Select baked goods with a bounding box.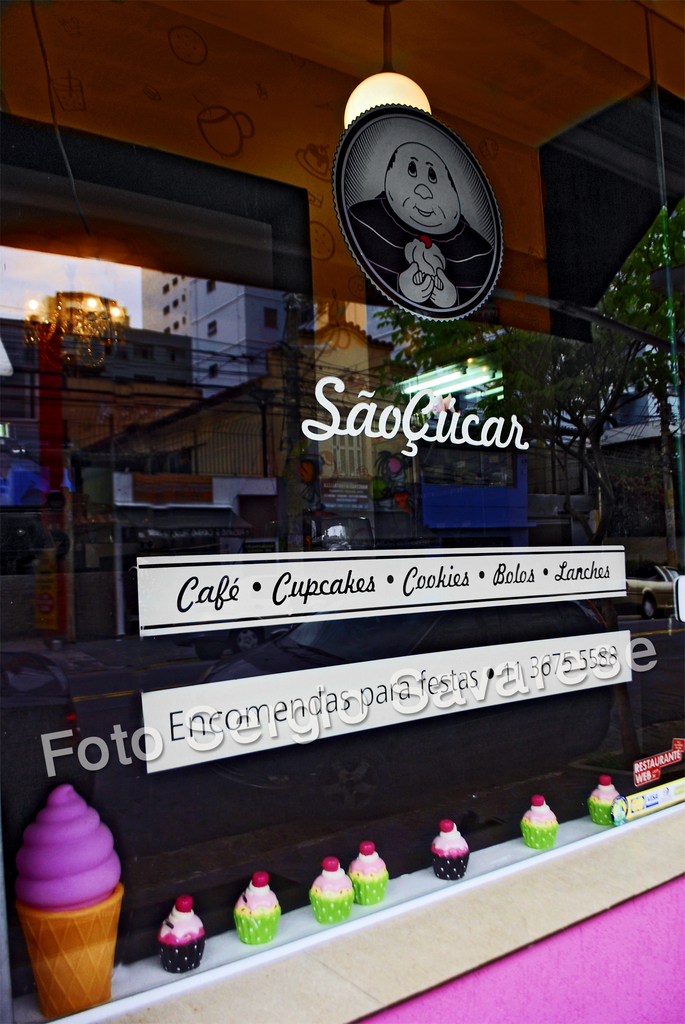
box(4, 781, 124, 1021).
